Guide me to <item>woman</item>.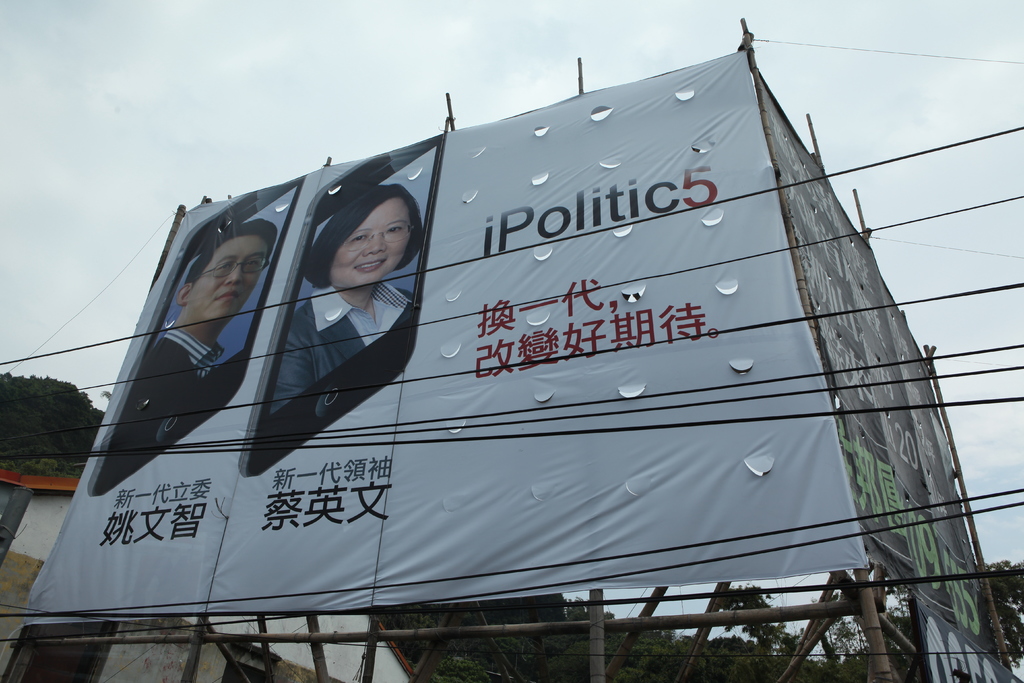
Guidance: [259, 146, 454, 451].
